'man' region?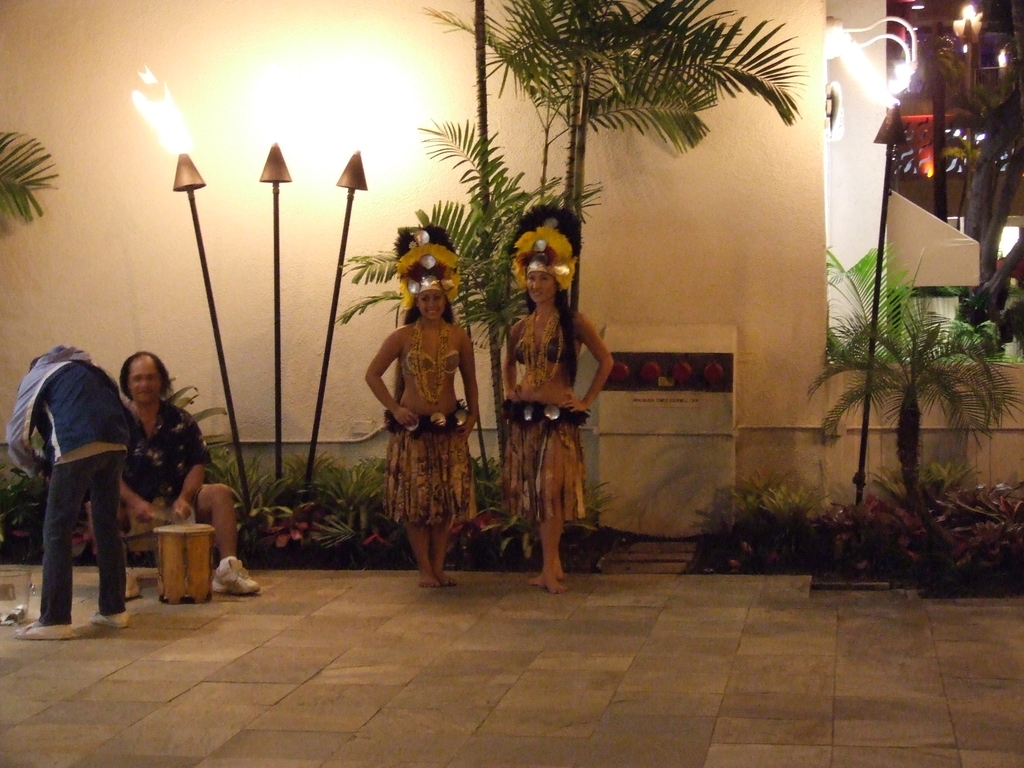
86,353,255,597
